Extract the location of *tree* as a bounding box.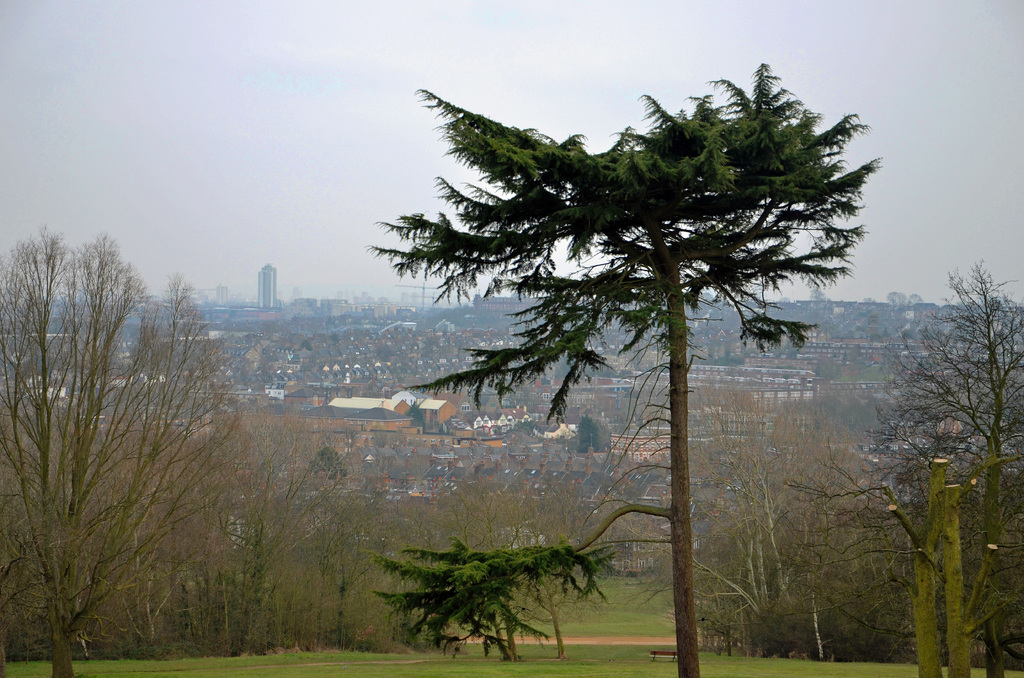
359:56:891:677.
